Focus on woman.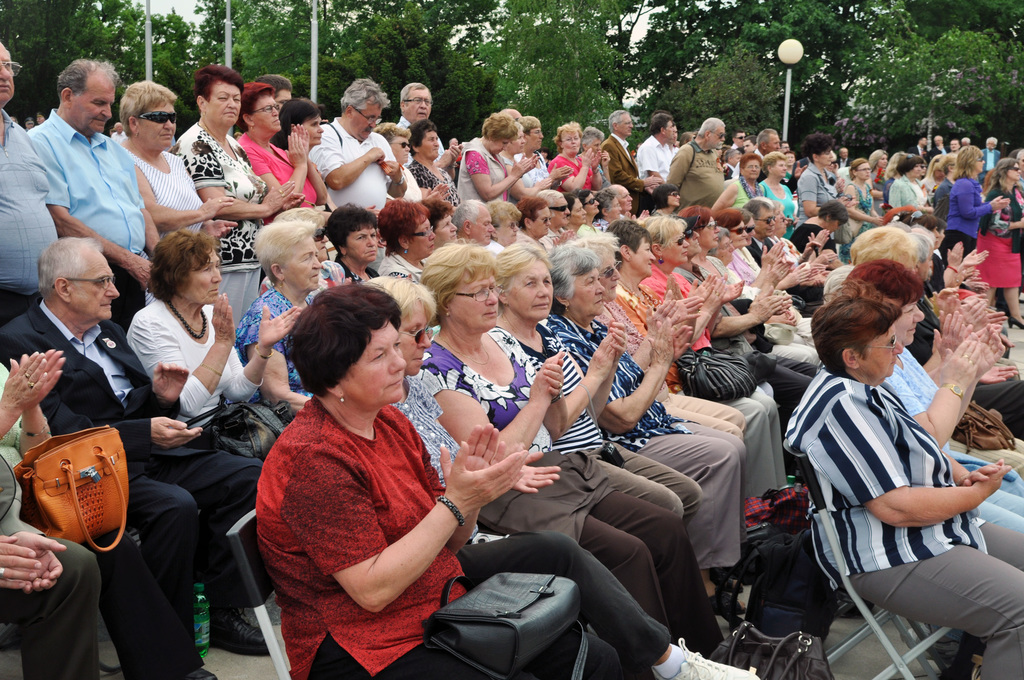
Focused at (left=522, top=193, right=573, bottom=258).
